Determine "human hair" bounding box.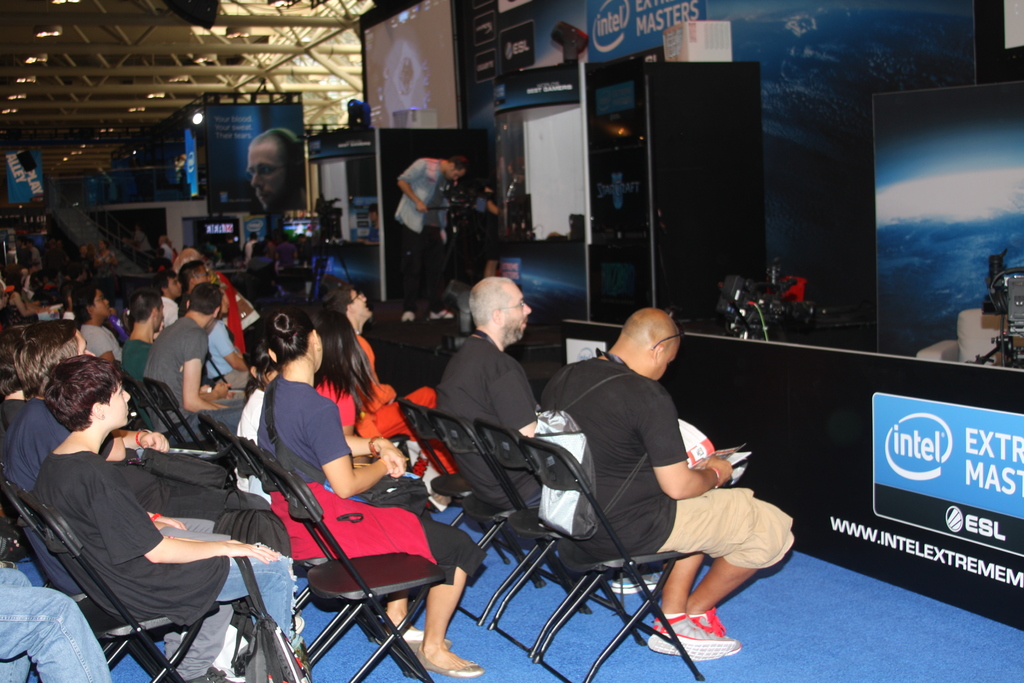
Determined: left=311, top=311, right=388, bottom=420.
